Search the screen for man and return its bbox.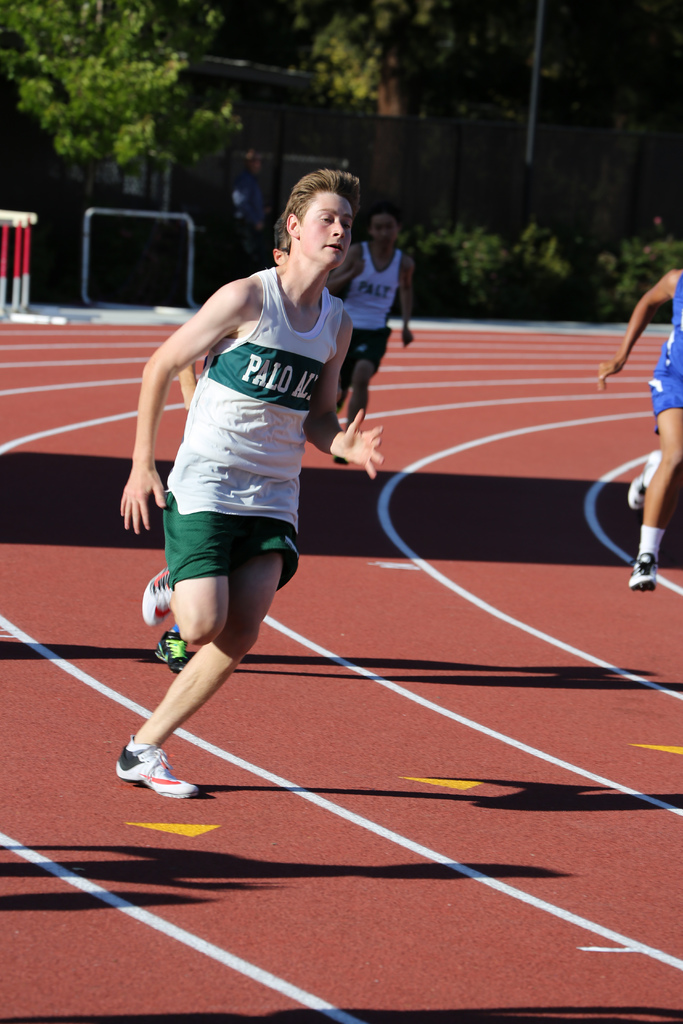
Found: (x1=585, y1=262, x2=682, y2=597).
